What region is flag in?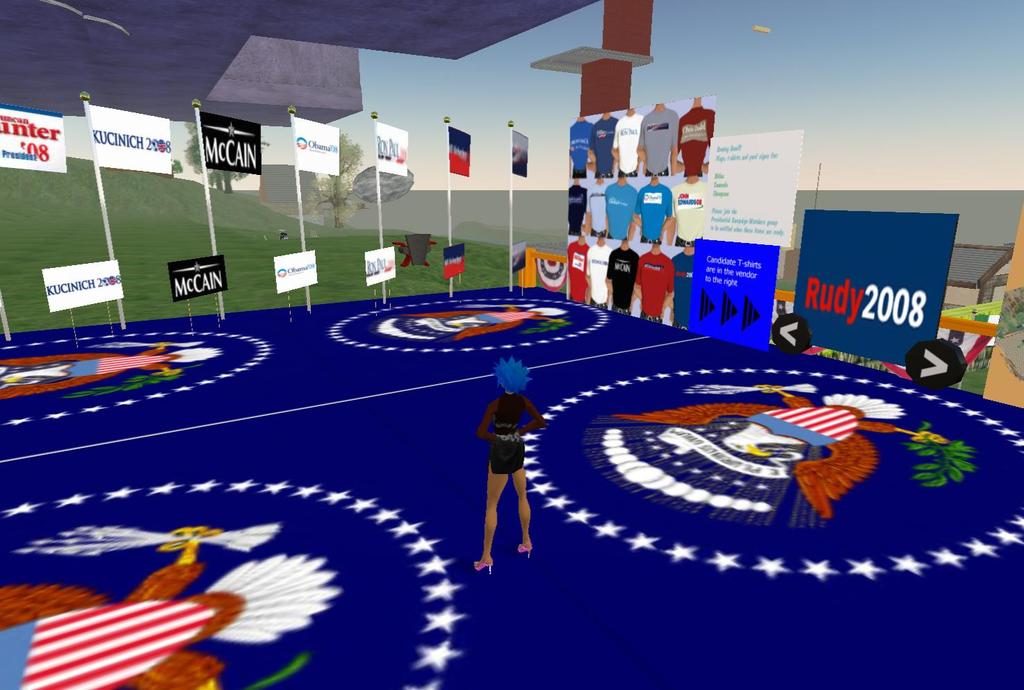
l=0, t=106, r=73, b=173.
